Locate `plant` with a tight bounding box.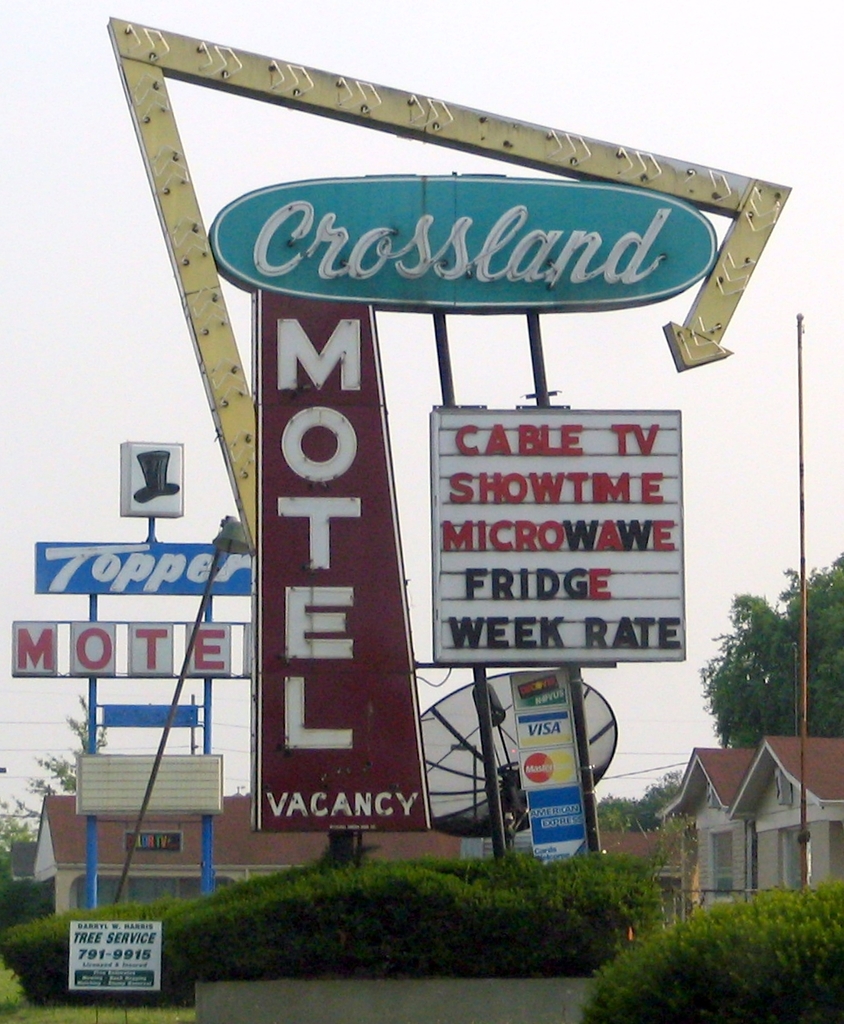
<bbox>2, 842, 682, 997</bbox>.
